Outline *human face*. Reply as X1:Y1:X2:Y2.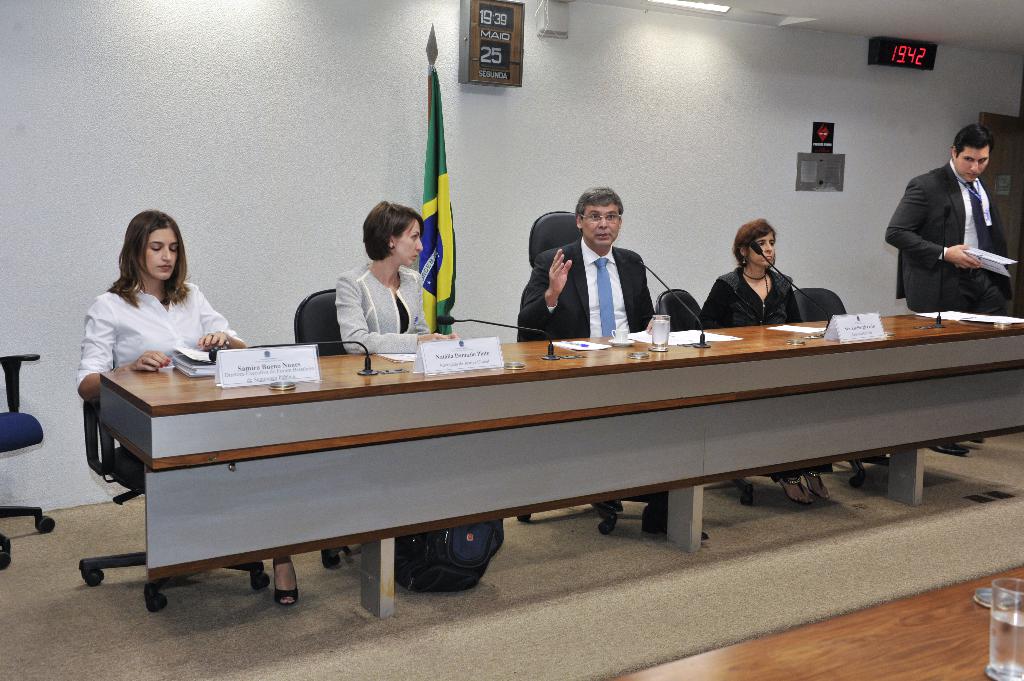
751:237:778:269.
